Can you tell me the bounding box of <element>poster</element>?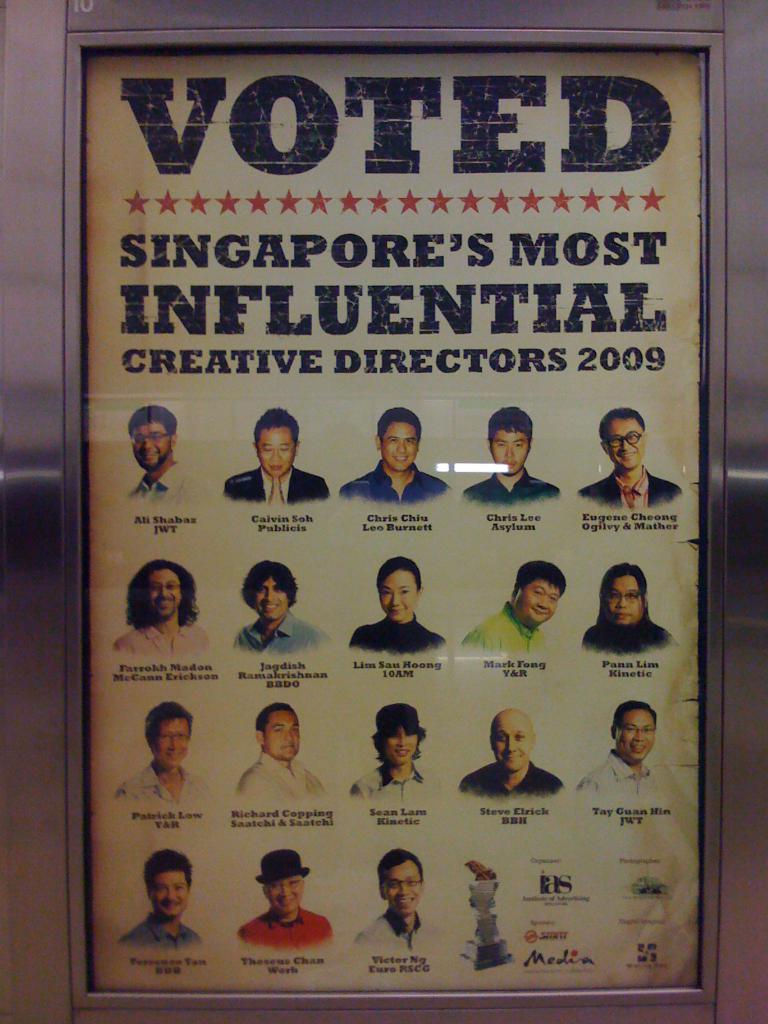
(left=83, top=42, right=705, bottom=989).
